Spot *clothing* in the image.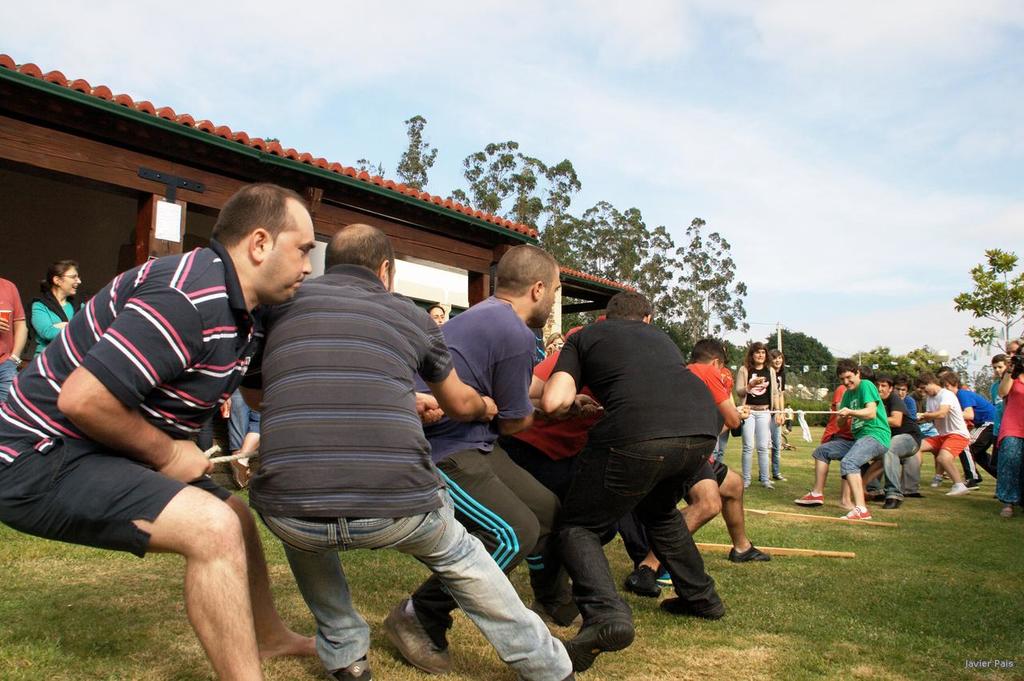
*clothing* found at bbox=[736, 356, 779, 481].
